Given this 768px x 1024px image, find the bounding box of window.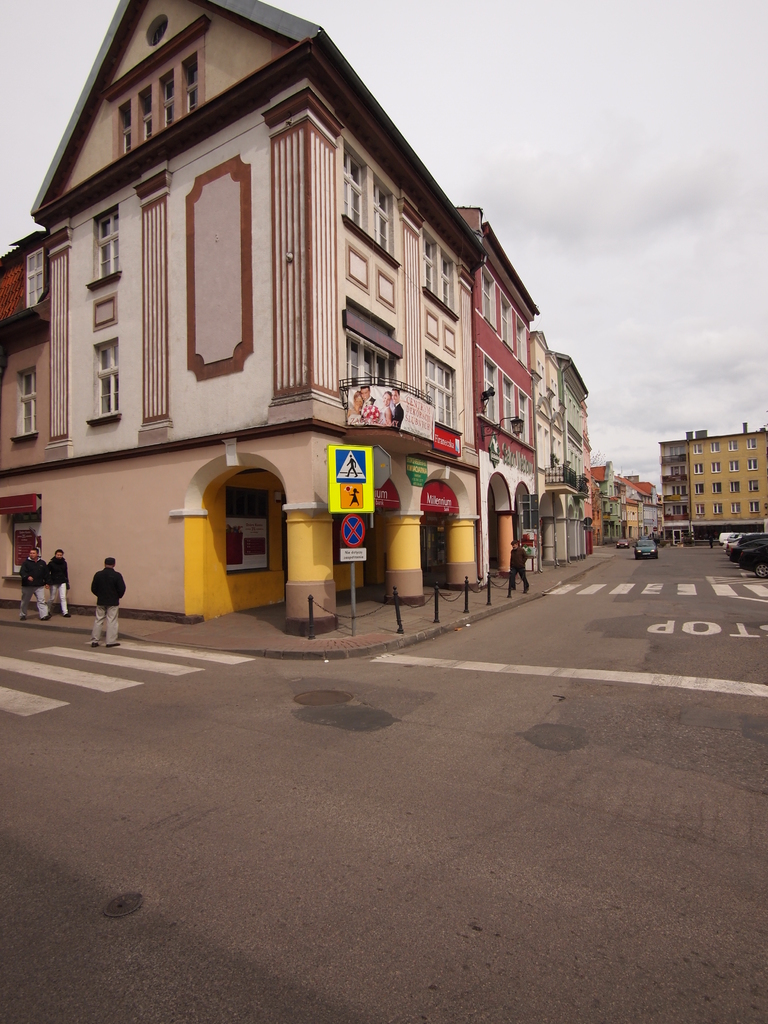
<box>749,481,760,493</box>.
